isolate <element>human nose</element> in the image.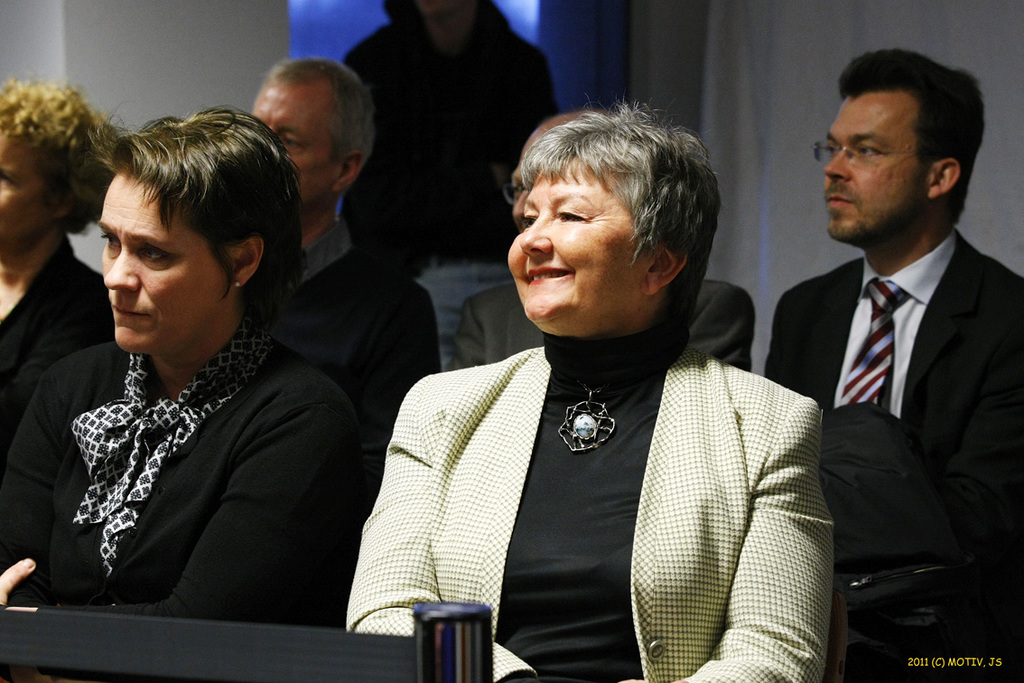
Isolated region: 520:211:553:256.
